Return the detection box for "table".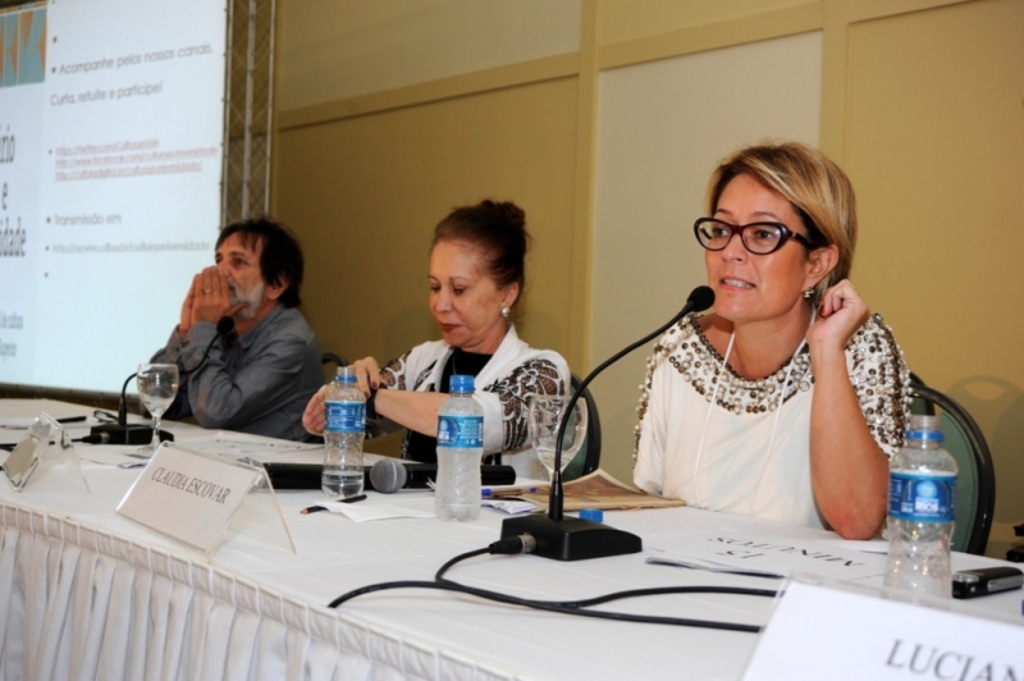
{"left": 0, "top": 392, "right": 1023, "bottom": 680}.
